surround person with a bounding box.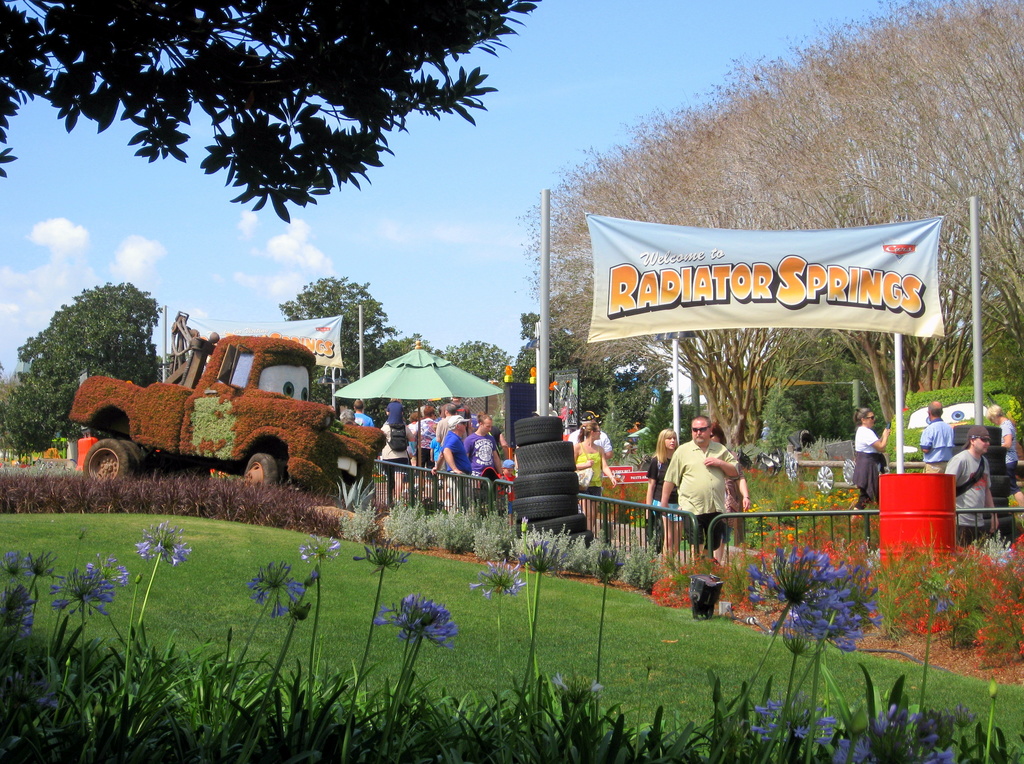
rect(348, 398, 373, 425).
